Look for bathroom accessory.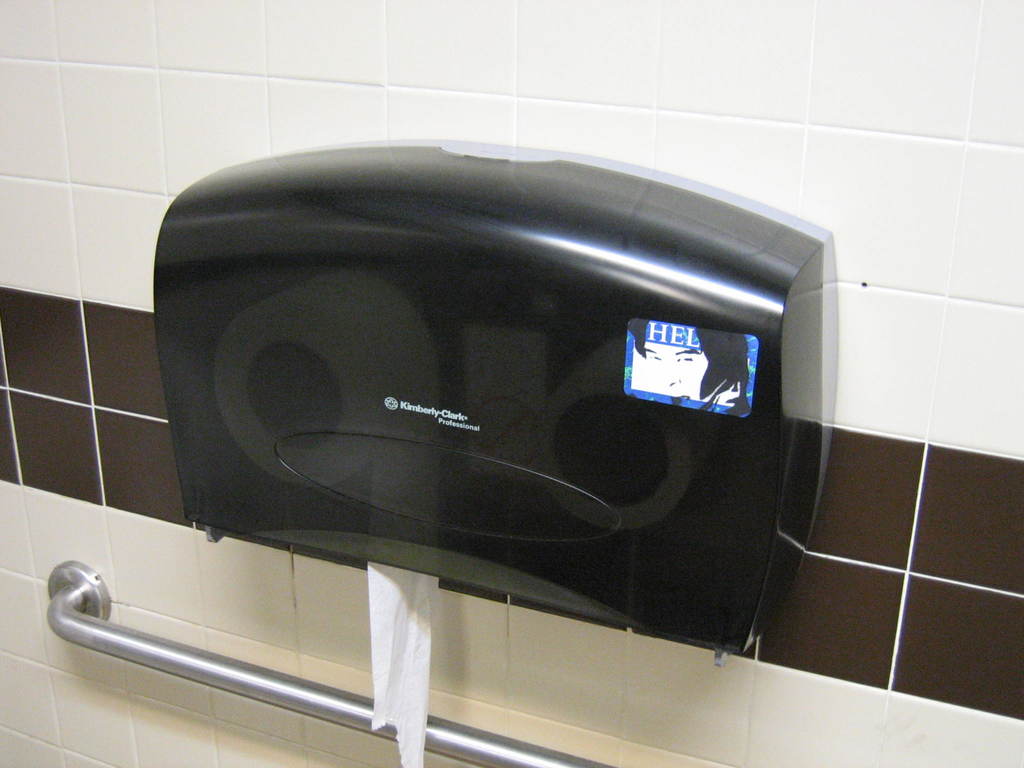
Found: select_region(45, 562, 614, 767).
